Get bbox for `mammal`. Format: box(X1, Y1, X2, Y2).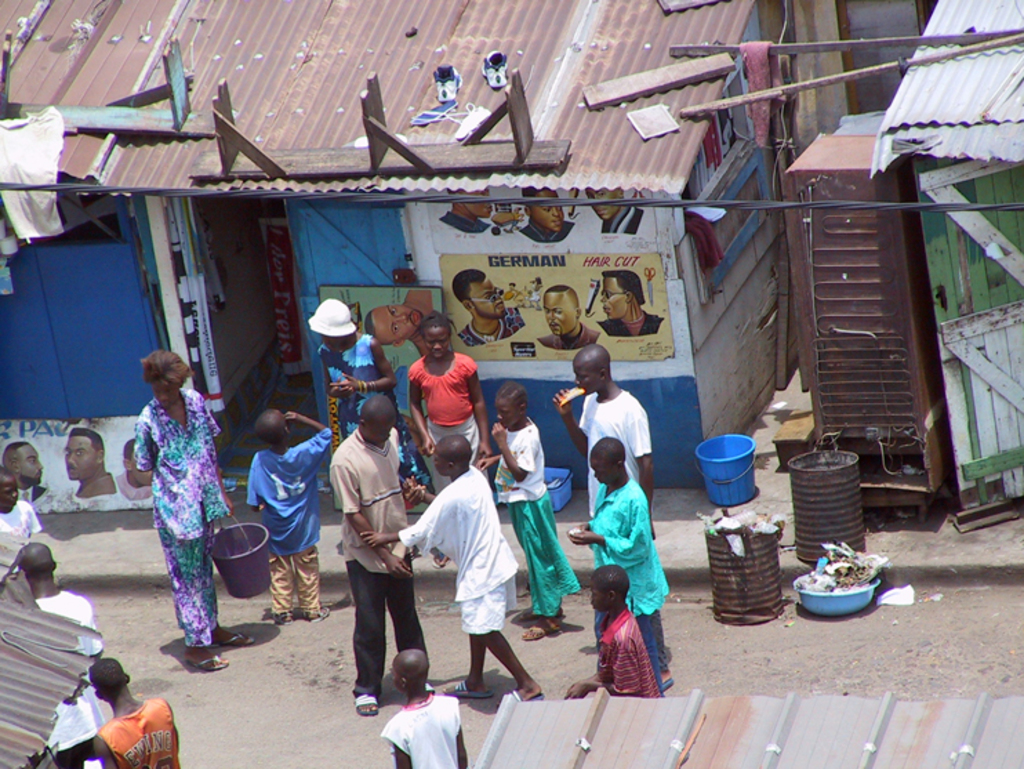
box(370, 290, 451, 353).
